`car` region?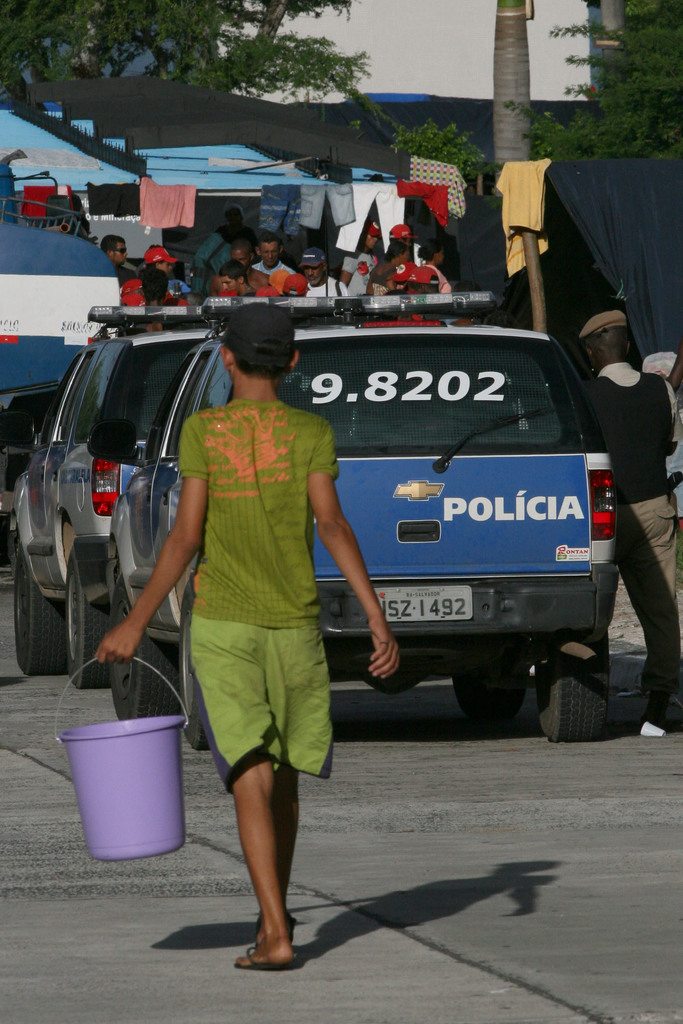
[x1=118, y1=293, x2=625, y2=750]
